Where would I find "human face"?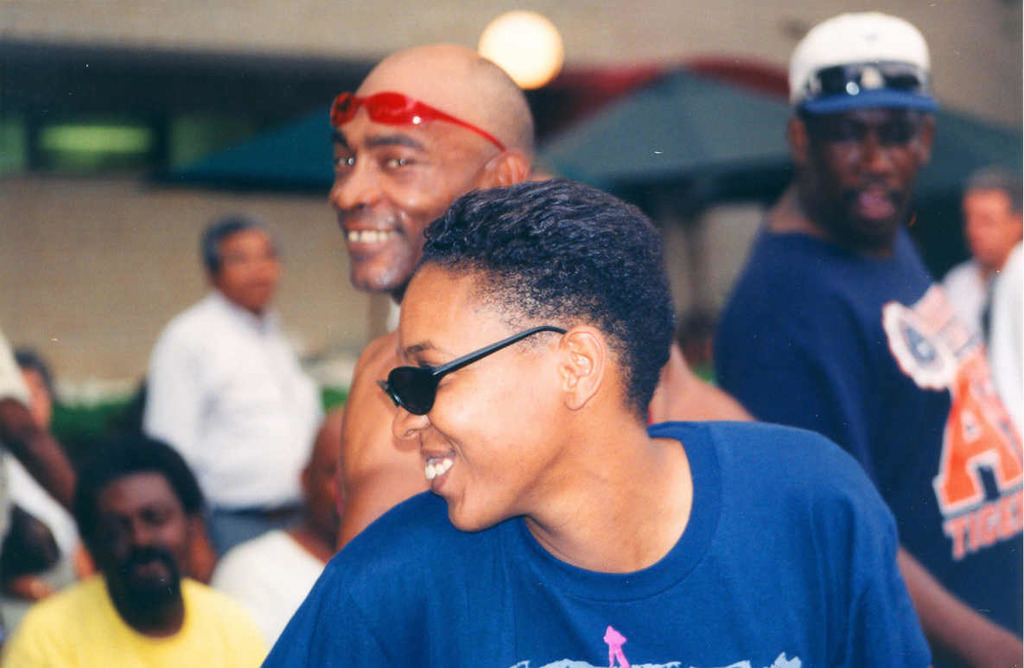
At [311, 432, 340, 543].
